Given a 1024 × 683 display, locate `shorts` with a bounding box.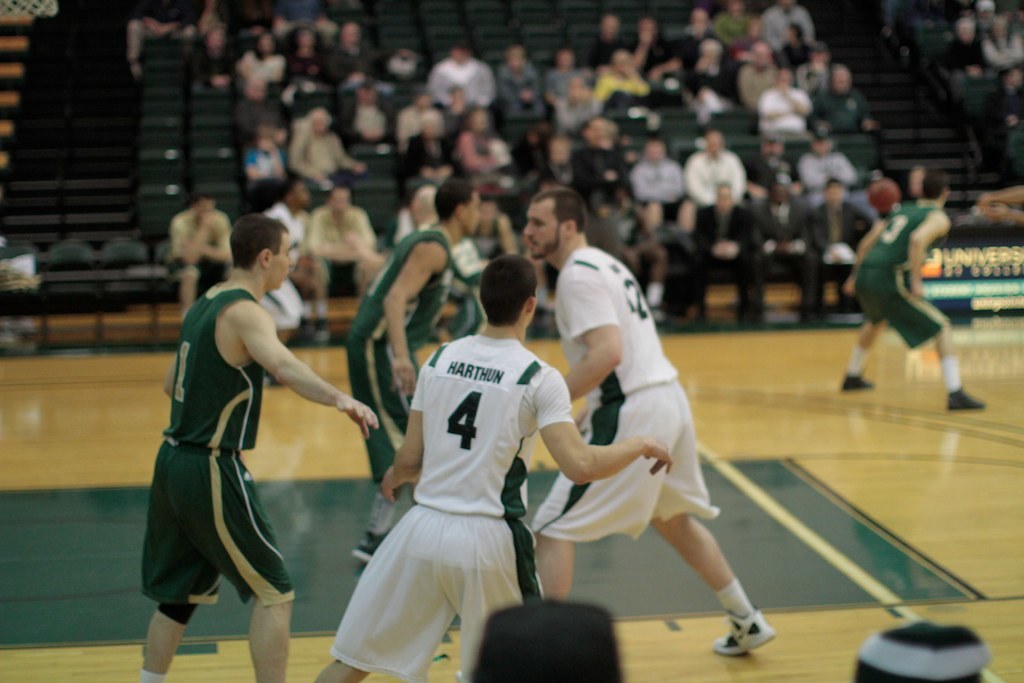
Located: bbox(528, 375, 719, 542).
